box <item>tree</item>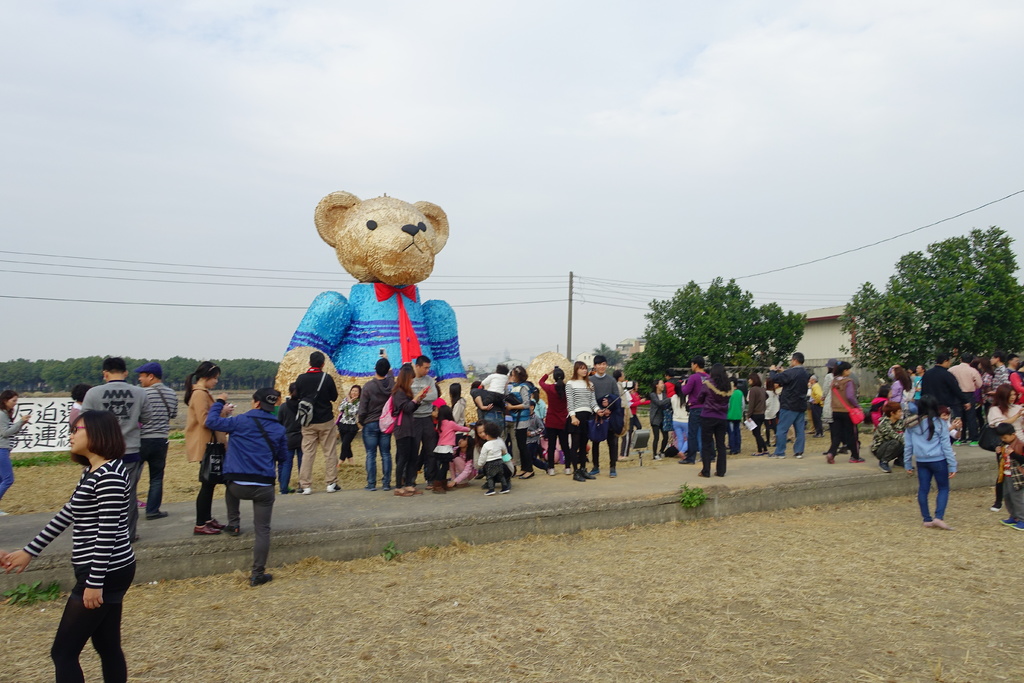
625 279 810 397
